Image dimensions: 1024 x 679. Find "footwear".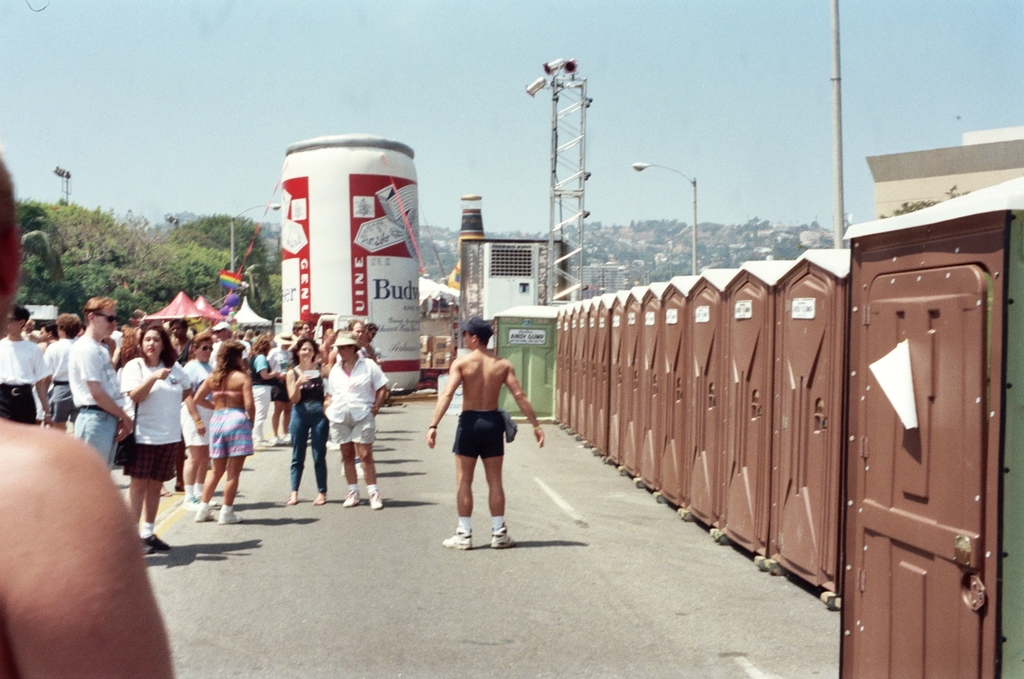
l=253, t=438, r=272, b=450.
